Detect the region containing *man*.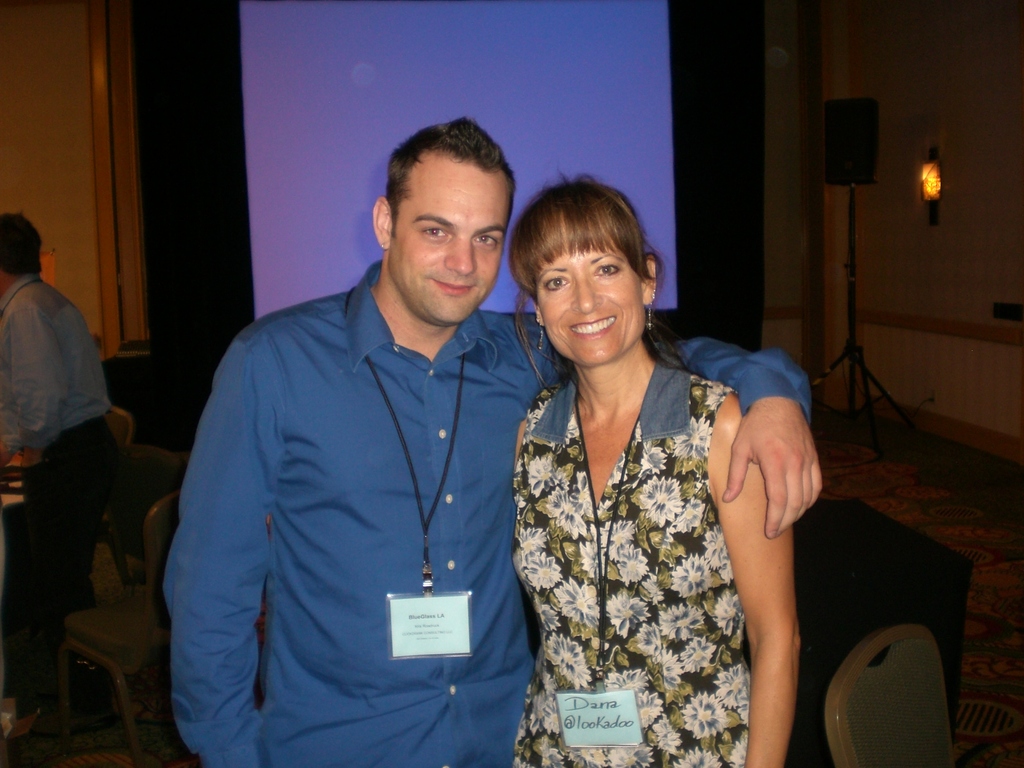
region(0, 220, 135, 673).
